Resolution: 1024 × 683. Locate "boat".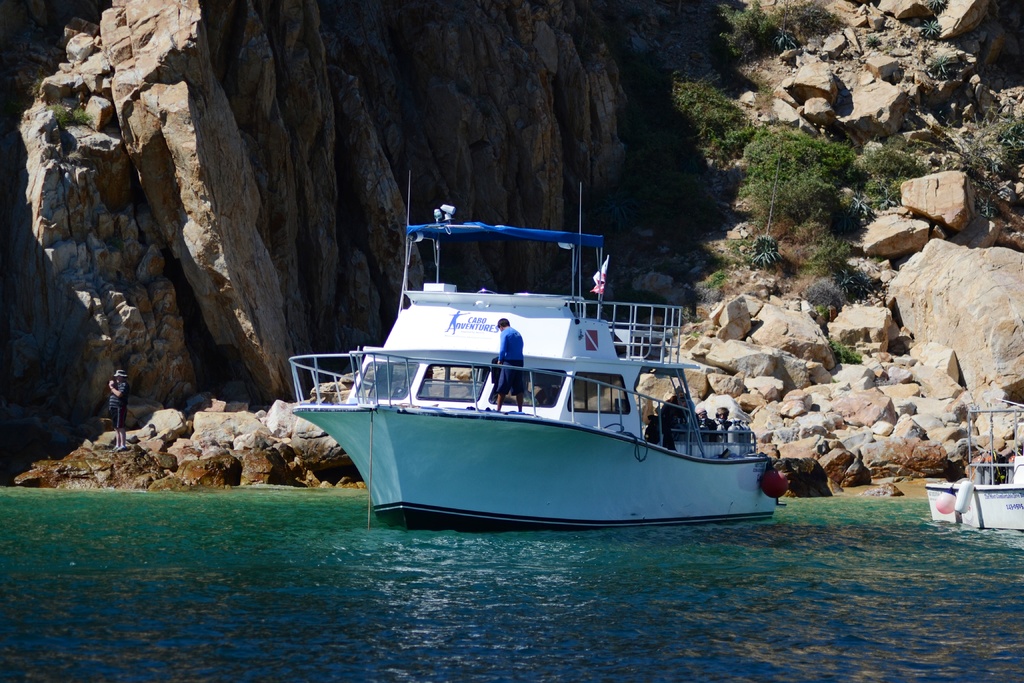
rect(925, 395, 1023, 529).
